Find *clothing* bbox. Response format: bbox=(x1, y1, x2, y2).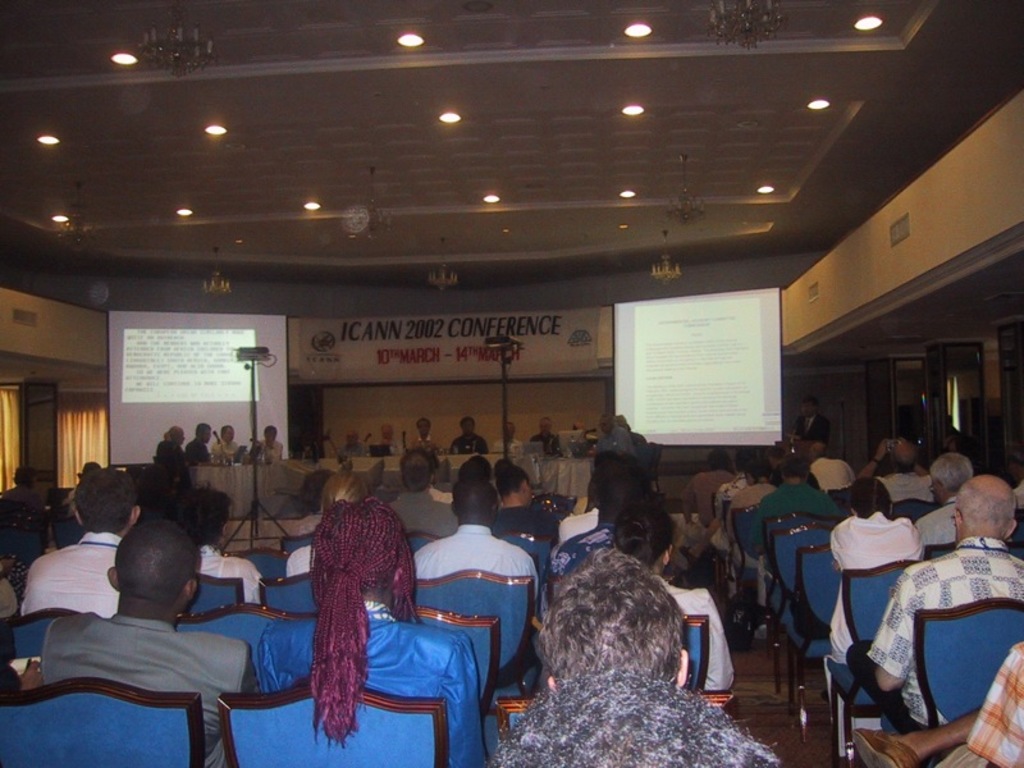
bbox=(652, 573, 737, 694).
